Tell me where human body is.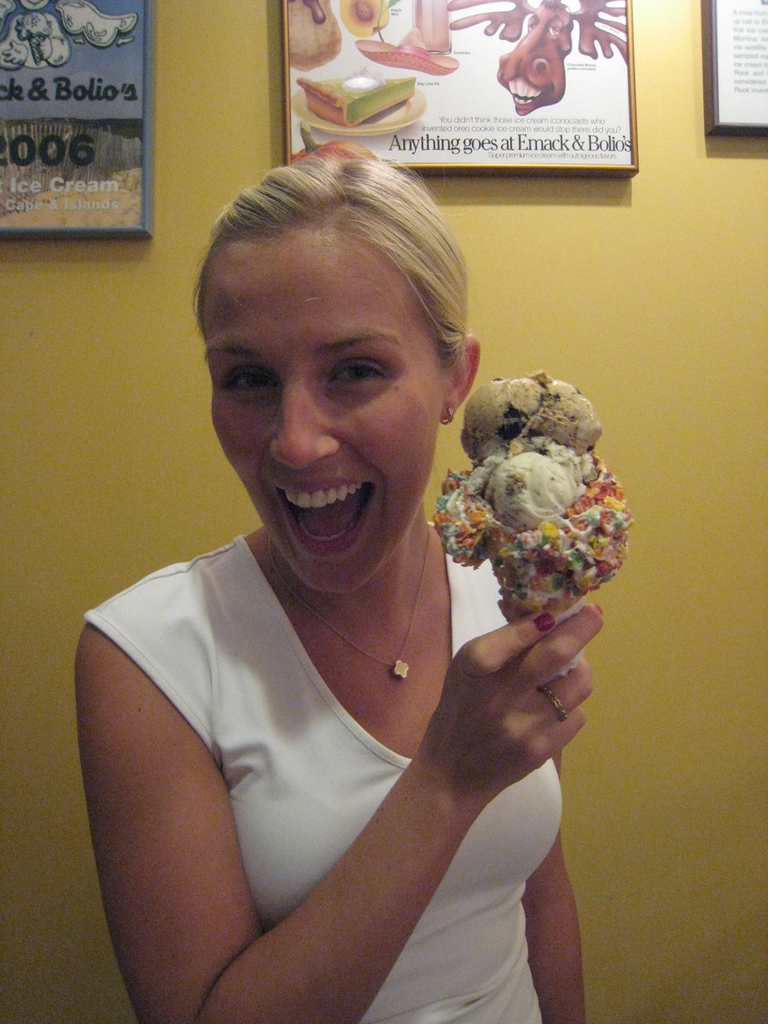
human body is at 70,228,618,1009.
